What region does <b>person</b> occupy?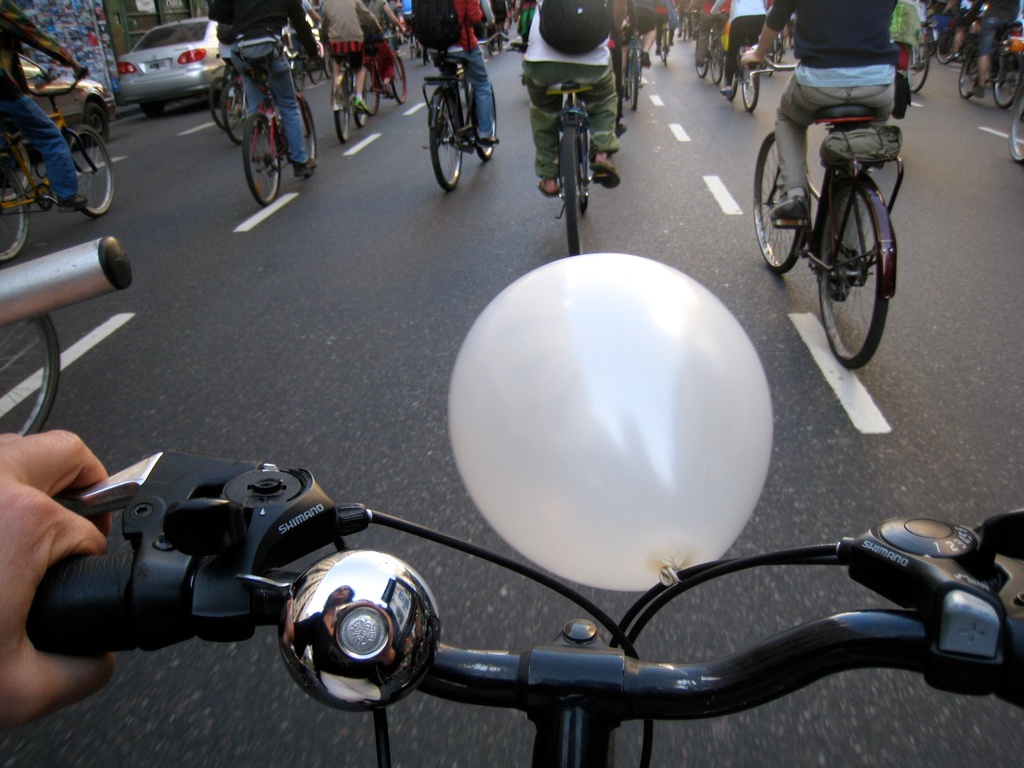
region(314, 0, 381, 114).
